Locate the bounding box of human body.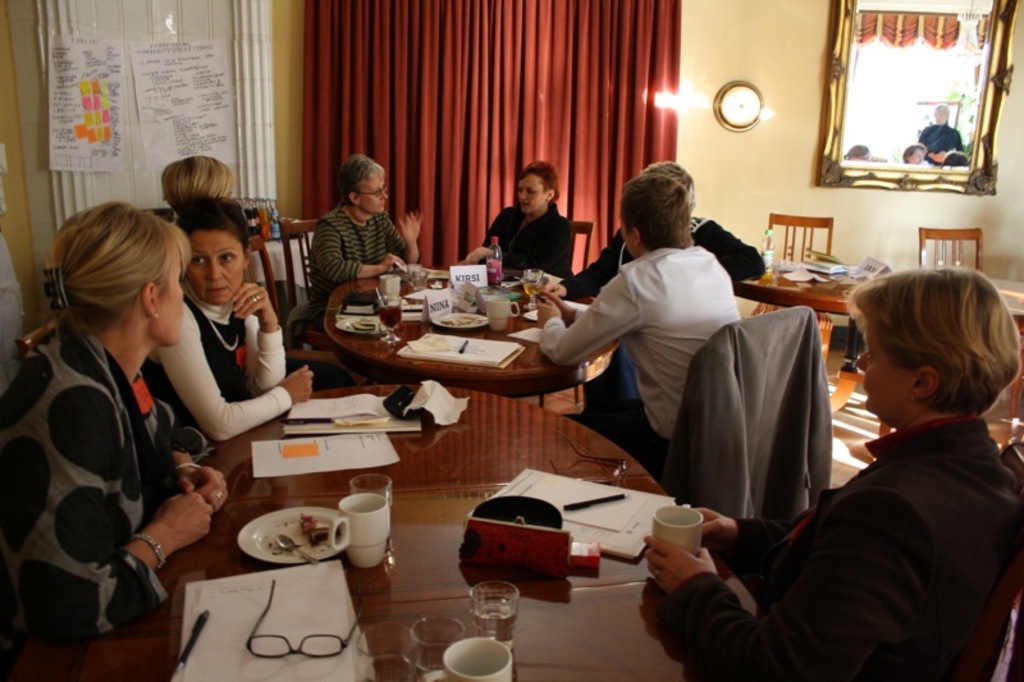
Bounding box: box=[310, 151, 421, 343].
